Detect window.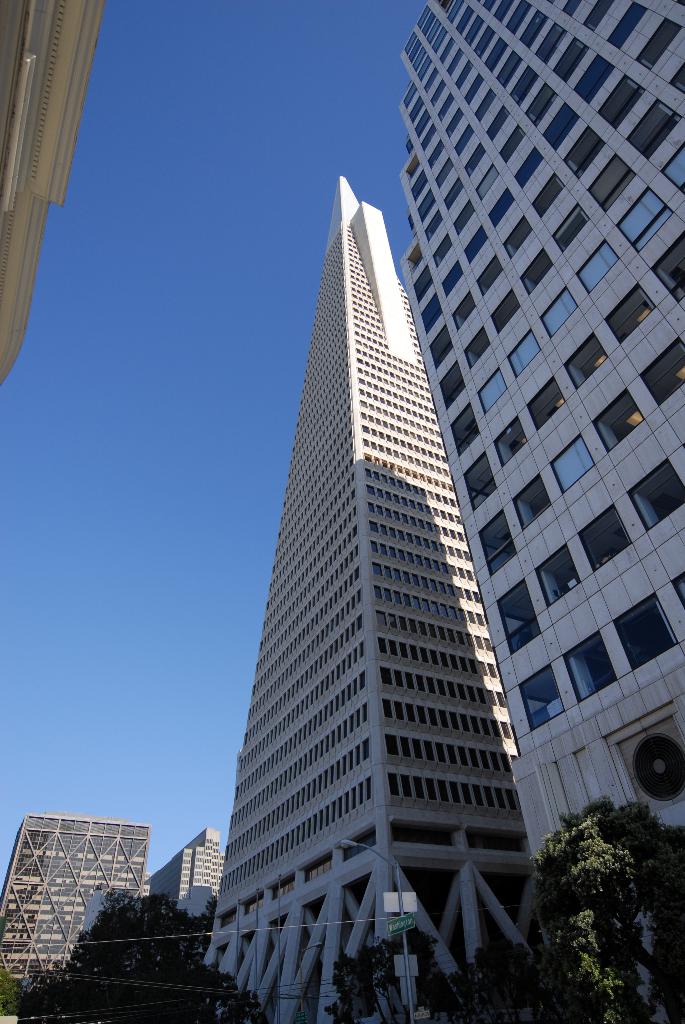
Detected at 517 655 570 727.
